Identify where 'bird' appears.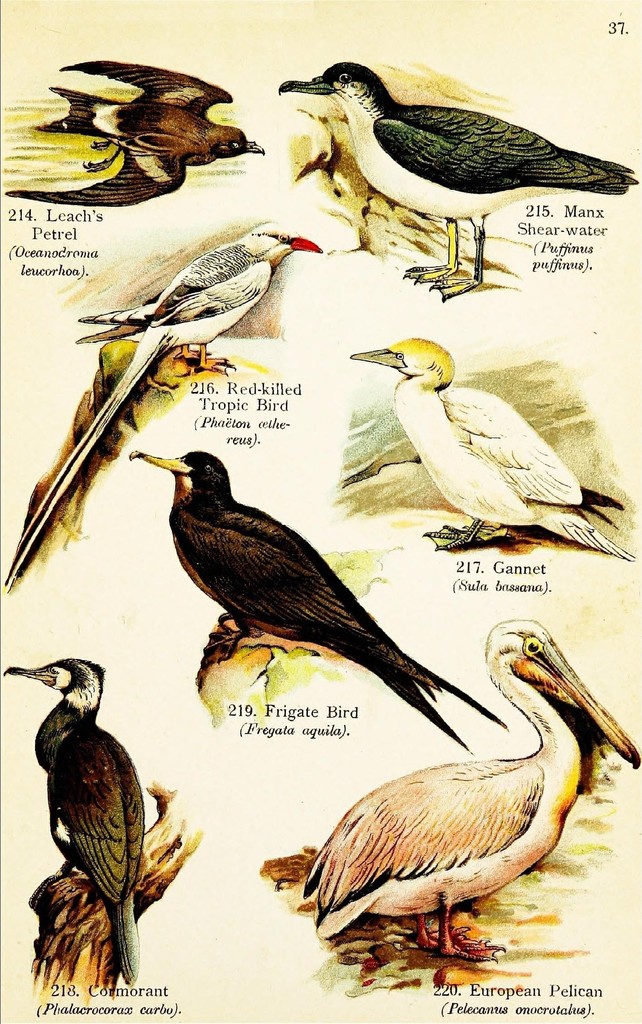
Appears at bbox=[344, 333, 641, 561].
